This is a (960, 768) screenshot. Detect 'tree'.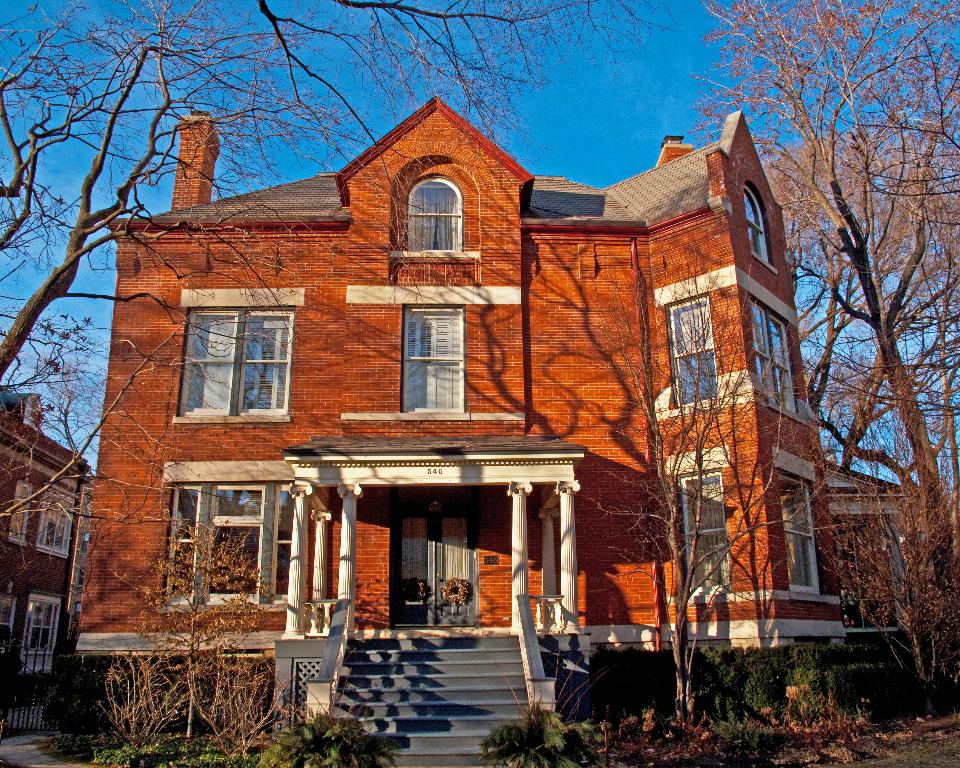
{"left": 91, "top": 524, "right": 314, "bottom": 761}.
